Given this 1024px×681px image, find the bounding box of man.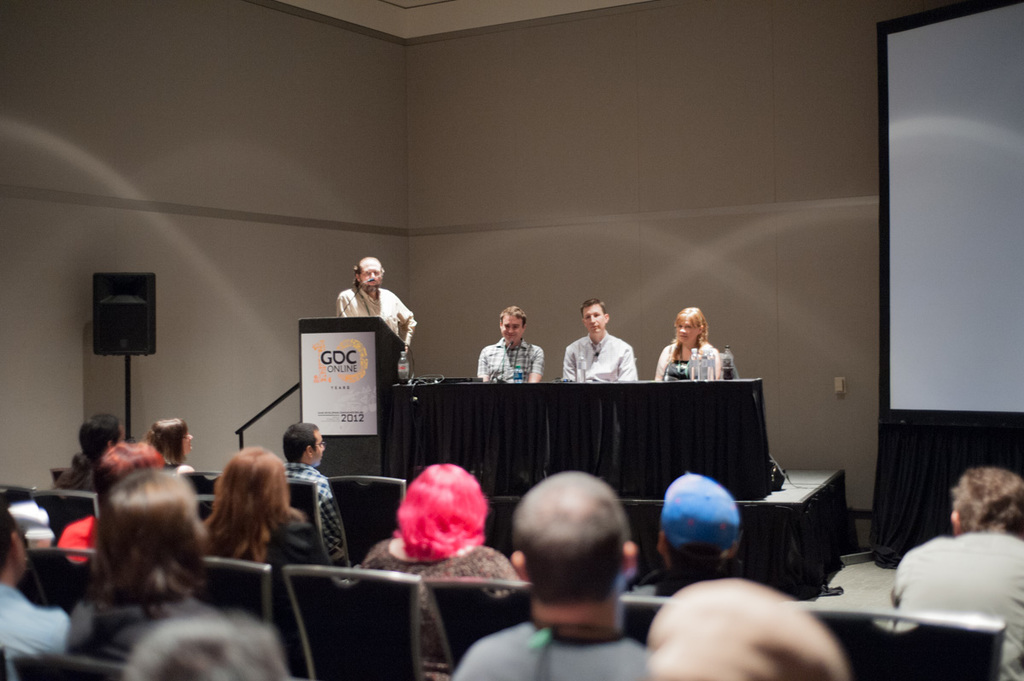
box(0, 504, 71, 680).
